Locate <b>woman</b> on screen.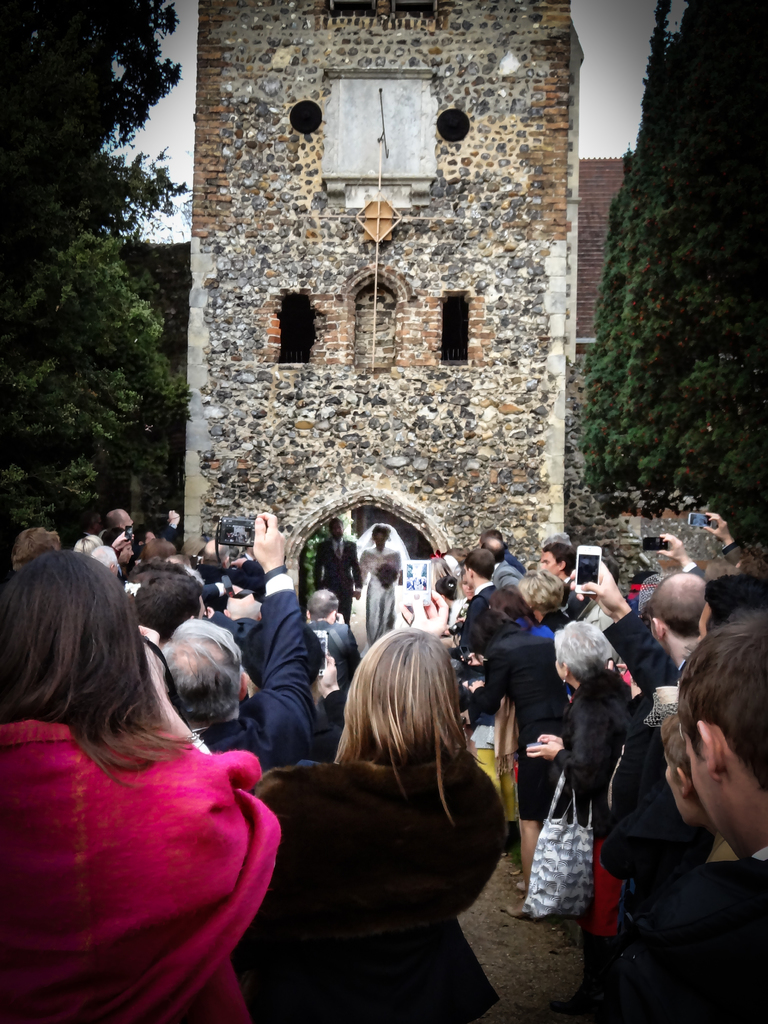
On screen at bbox=(532, 618, 636, 1023).
